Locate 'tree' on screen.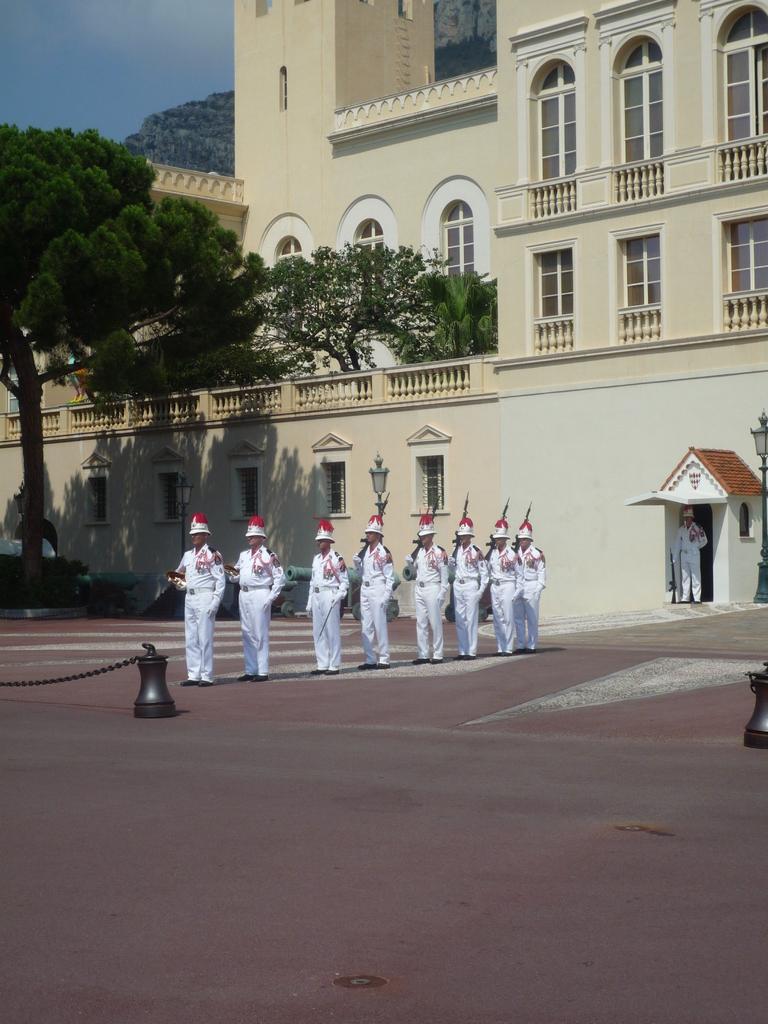
On screen at {"left": 380, "top": 260, "right": 509, "bottom": 360}.
